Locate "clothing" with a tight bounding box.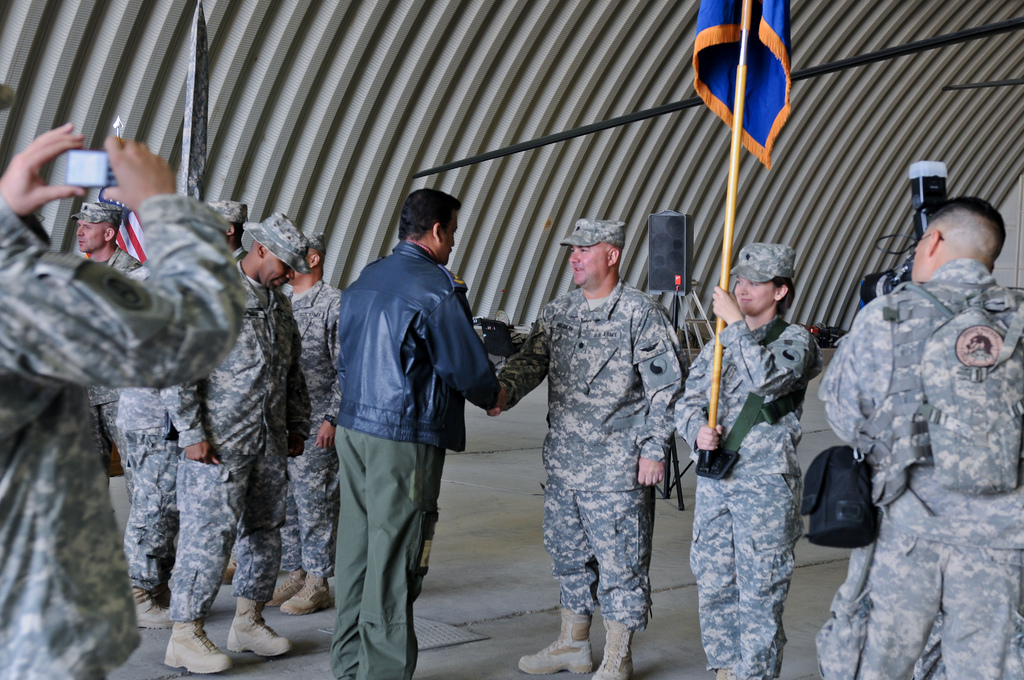
box=[813, 541, 950, 679].
